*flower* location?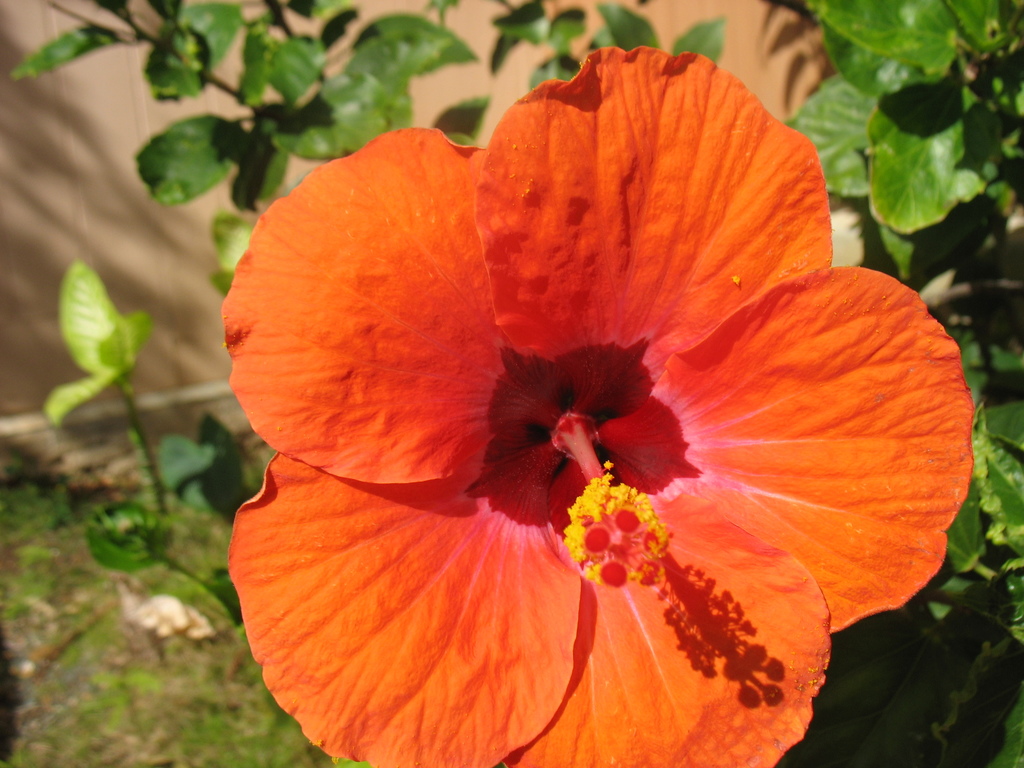
201, 56, 974, 755
